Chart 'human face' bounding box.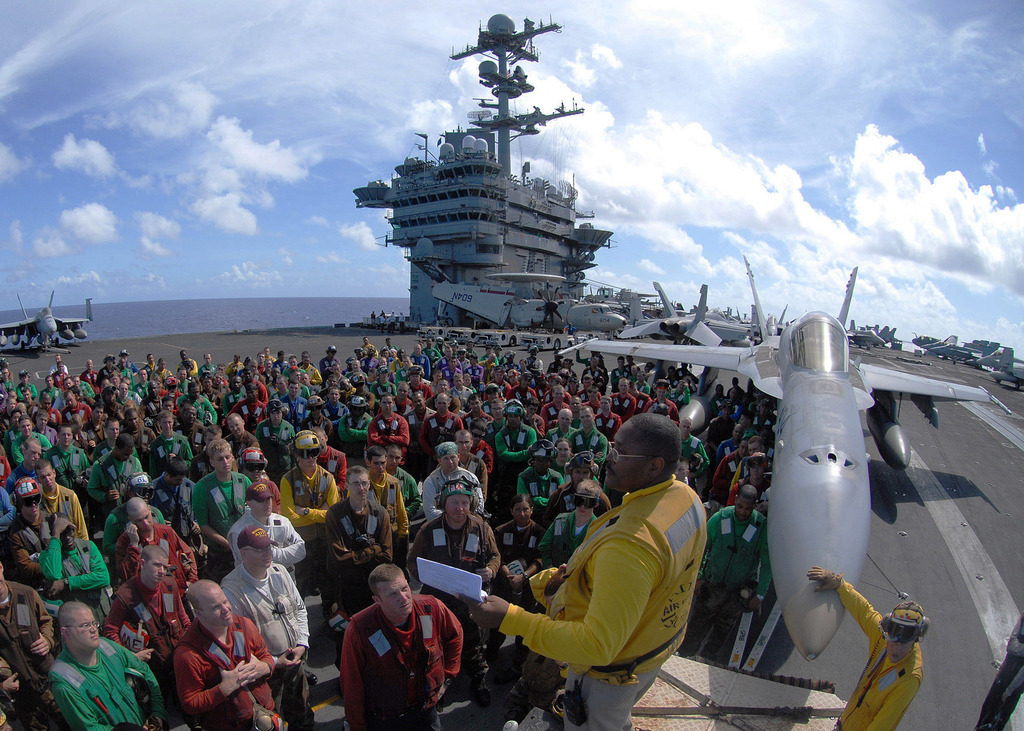
Charted: bbox=[300, 373, 310, 386].
